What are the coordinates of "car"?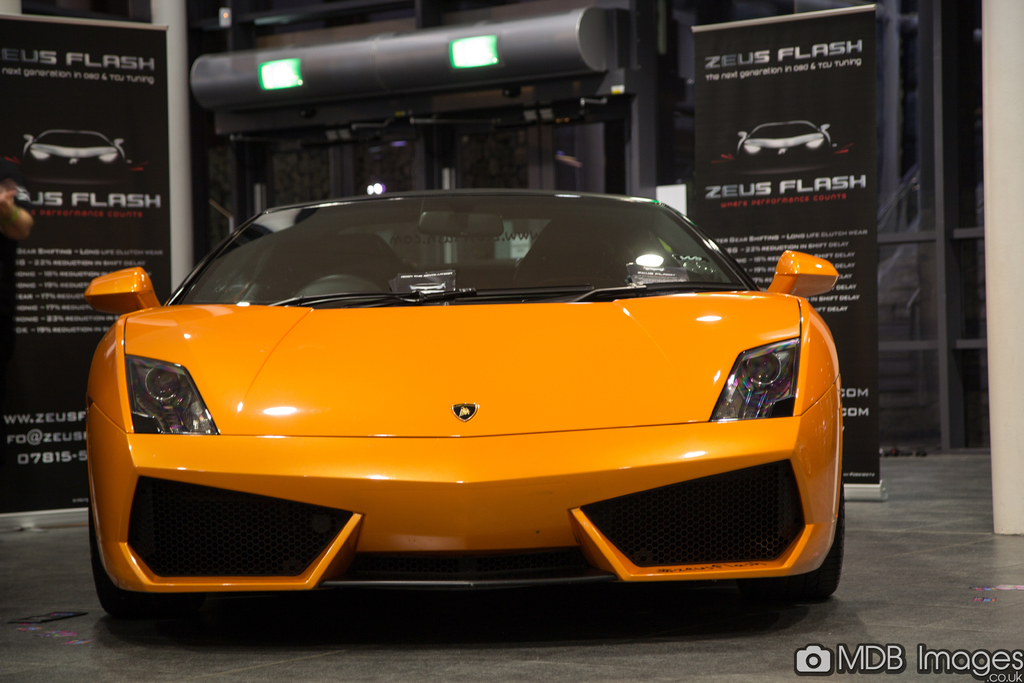
740, 122, 829, 152.
